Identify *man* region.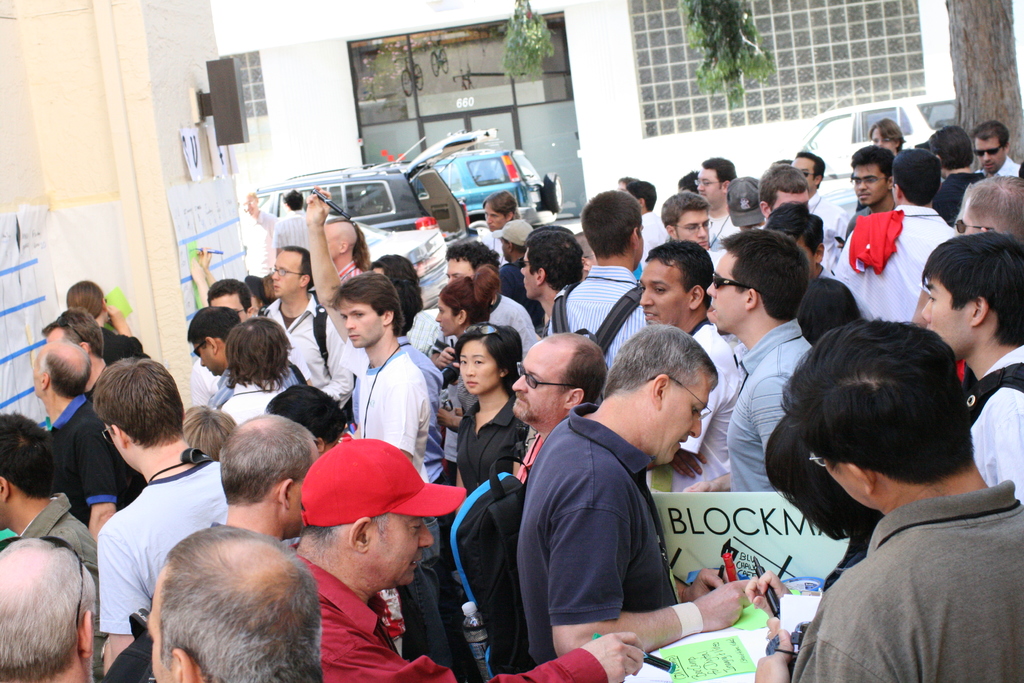
Region: x1=696 y1=155 x2=739 y2=259.
